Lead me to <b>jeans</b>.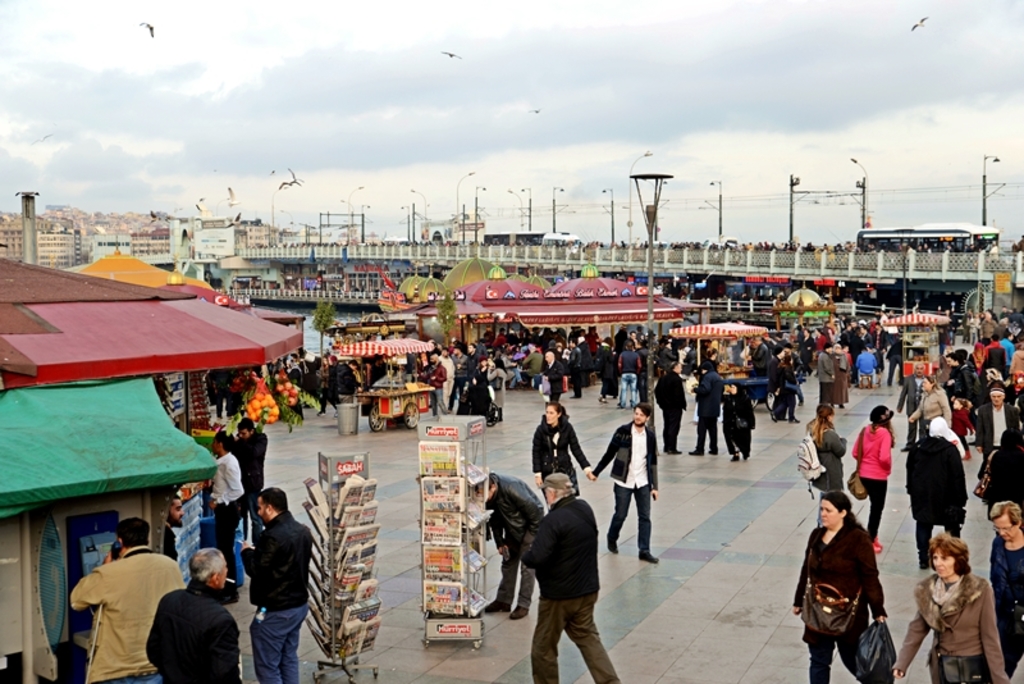
Lead to <box>250,606,305,683</box>.
